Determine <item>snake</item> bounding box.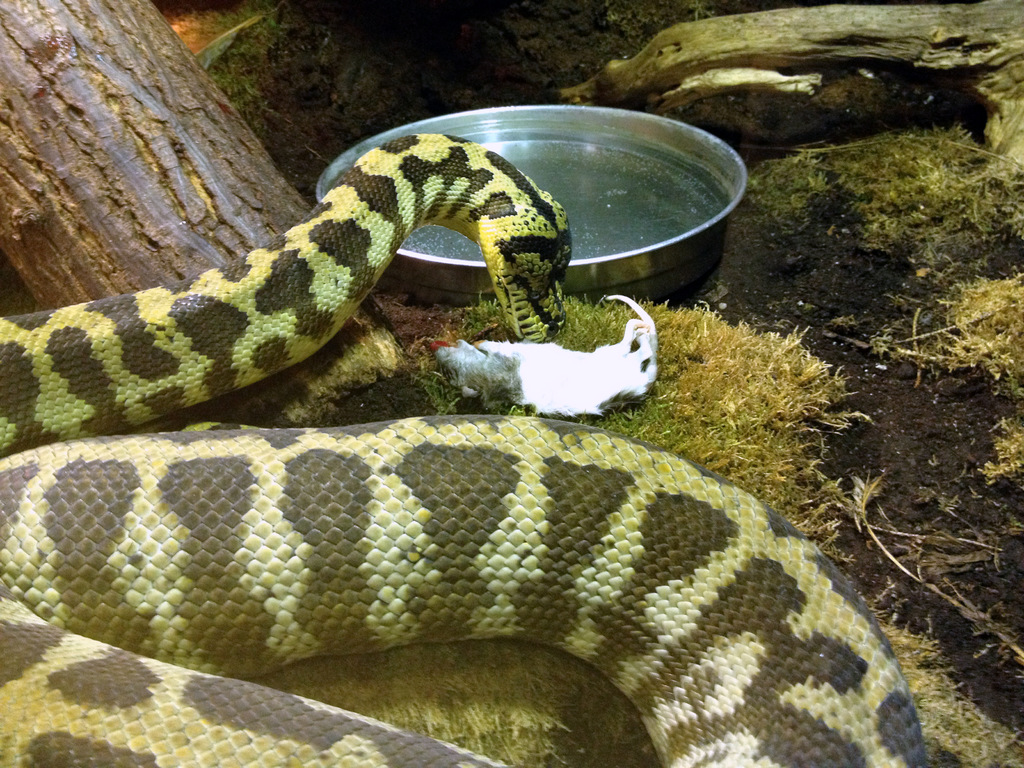
Determined: x1=0 y1=129 x2=930 y2=767.
